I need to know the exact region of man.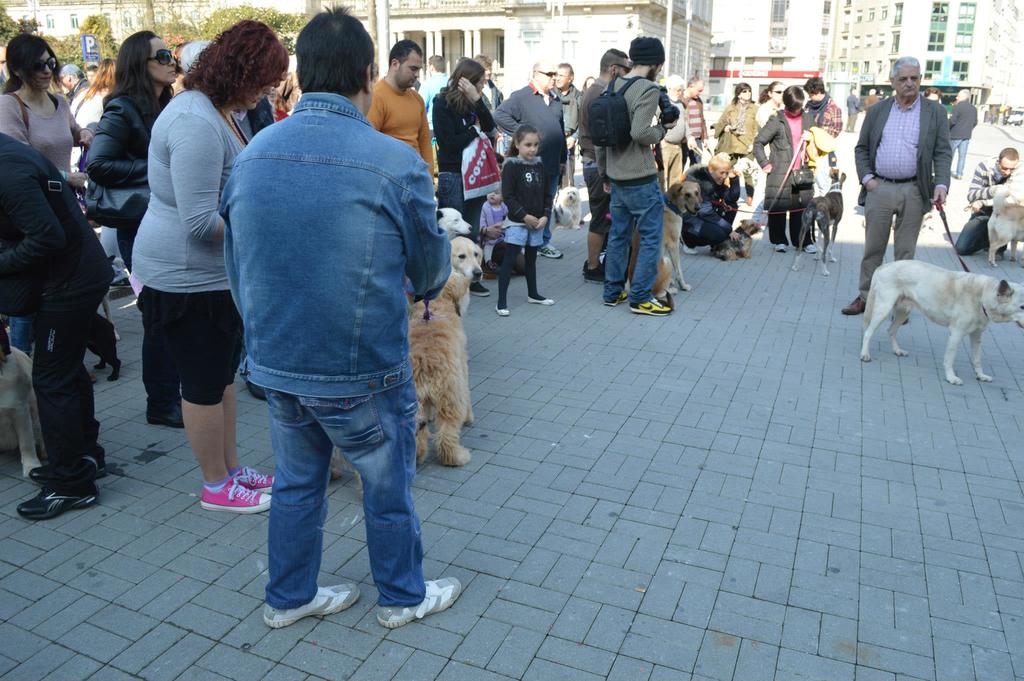
Region: detection(582, 44, 627, 282).
